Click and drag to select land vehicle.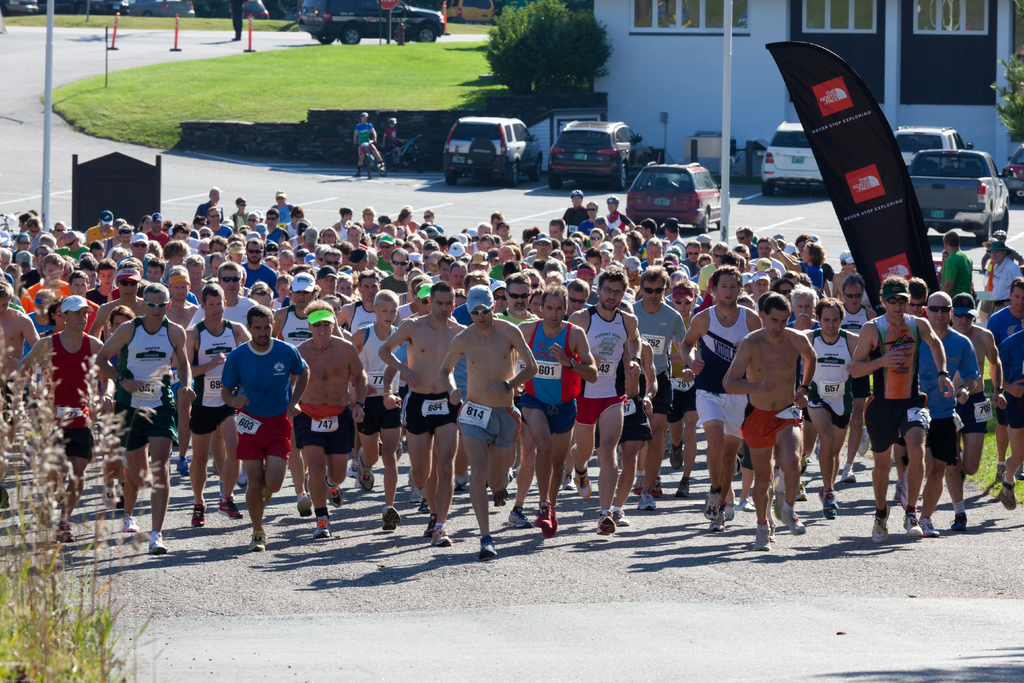
Selection: 555:119:651:186.
